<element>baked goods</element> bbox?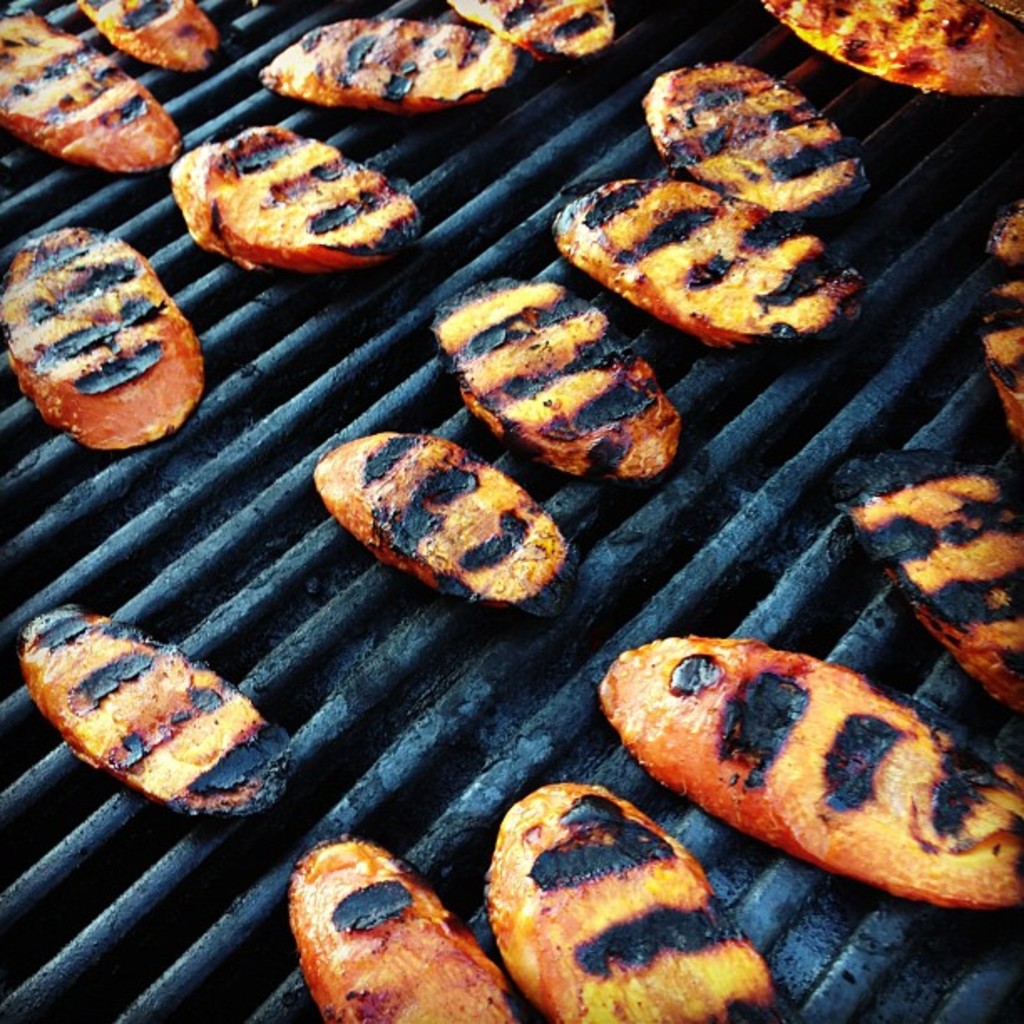
detection(980, 0, 1022, 23)
